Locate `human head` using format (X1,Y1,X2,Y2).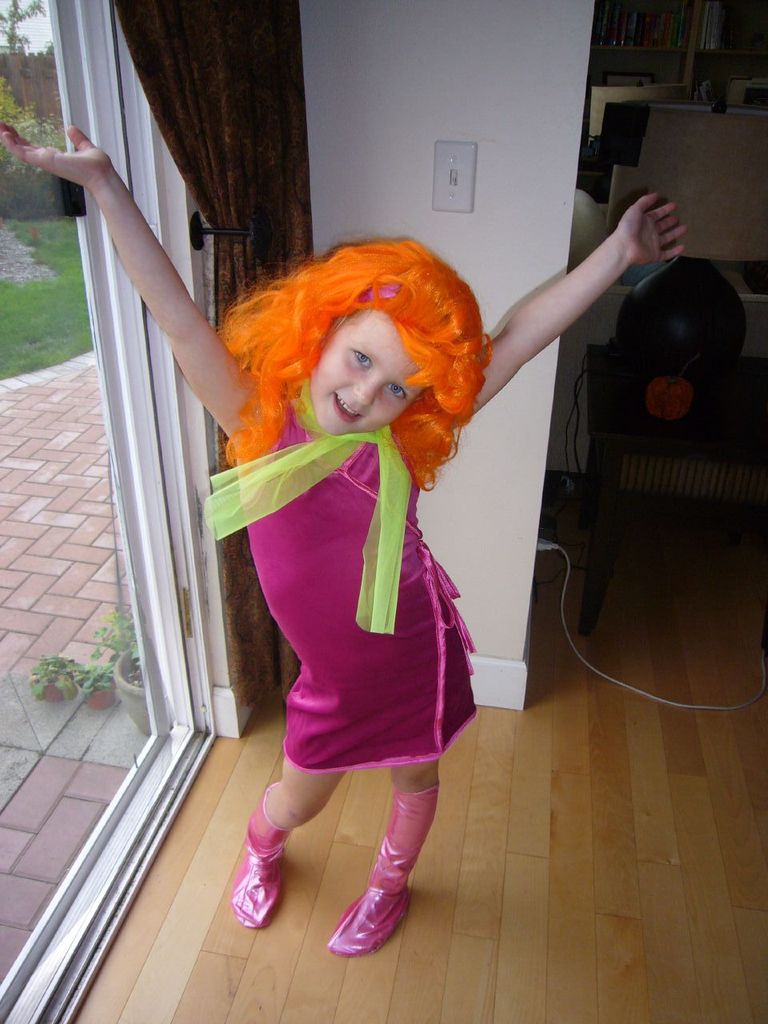
(238,234,486,450).
